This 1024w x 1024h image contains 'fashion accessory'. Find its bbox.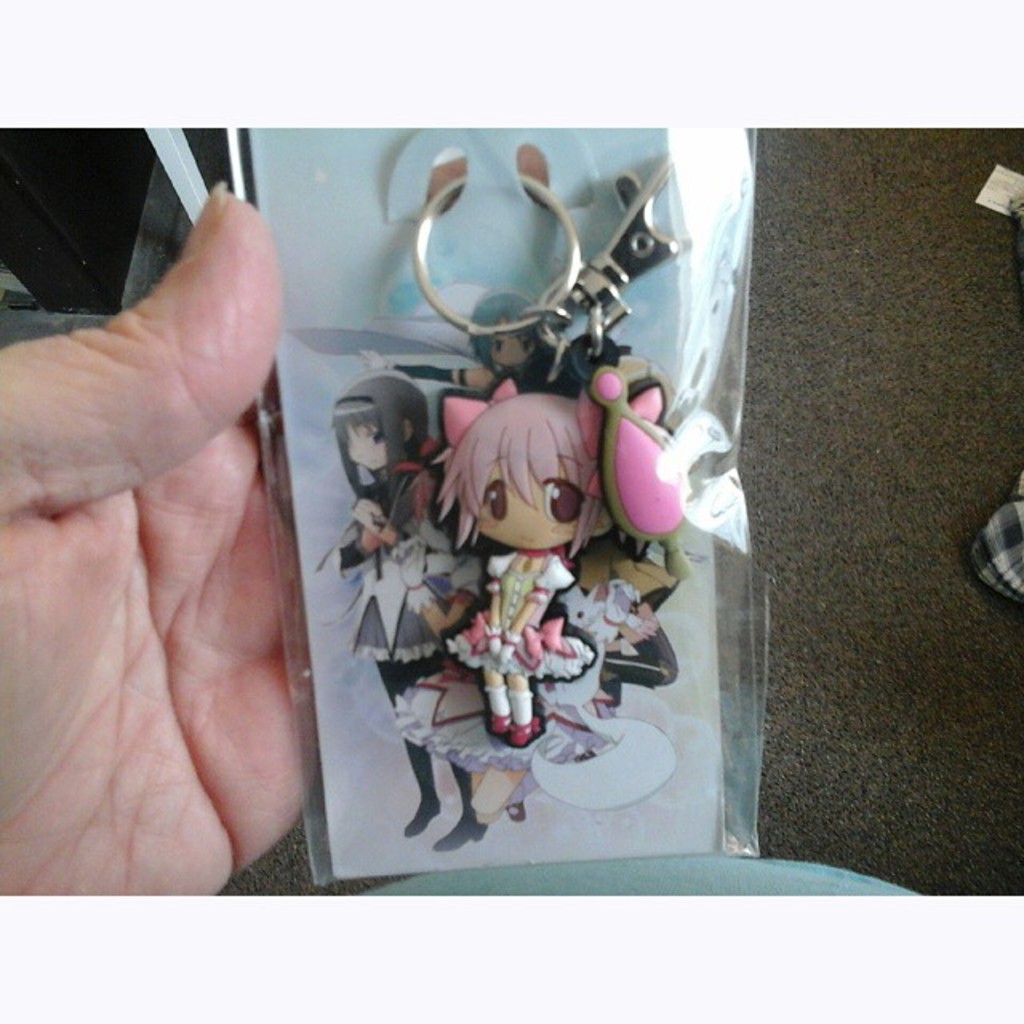
box=[406, 798, 440, 835].
